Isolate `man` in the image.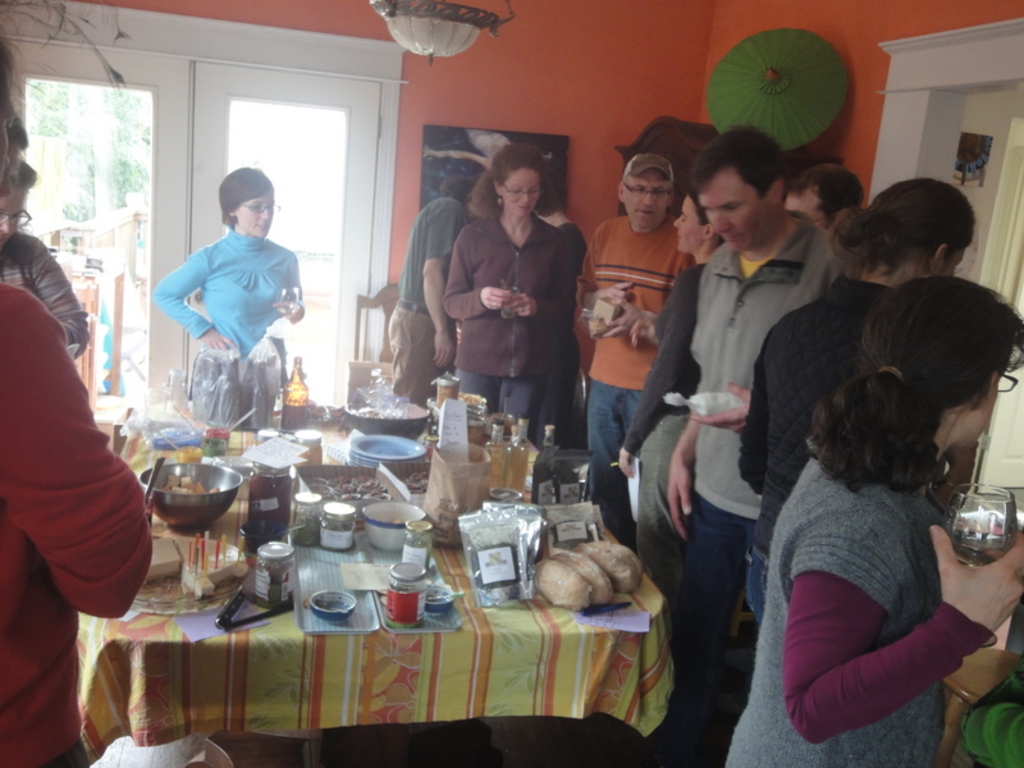
Isolated region: left=575, top=155, right=692, bottom=548.
